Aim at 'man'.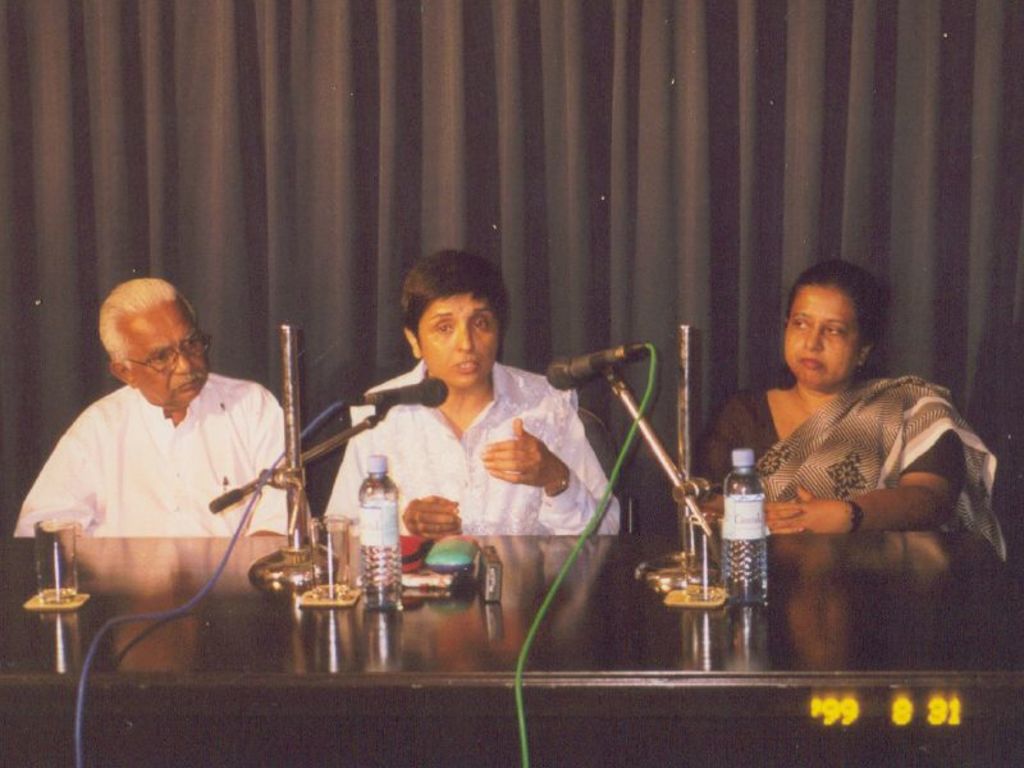
Aimed at {"left": 6, "top": 271, "right": 324, "bottom": 539}.
